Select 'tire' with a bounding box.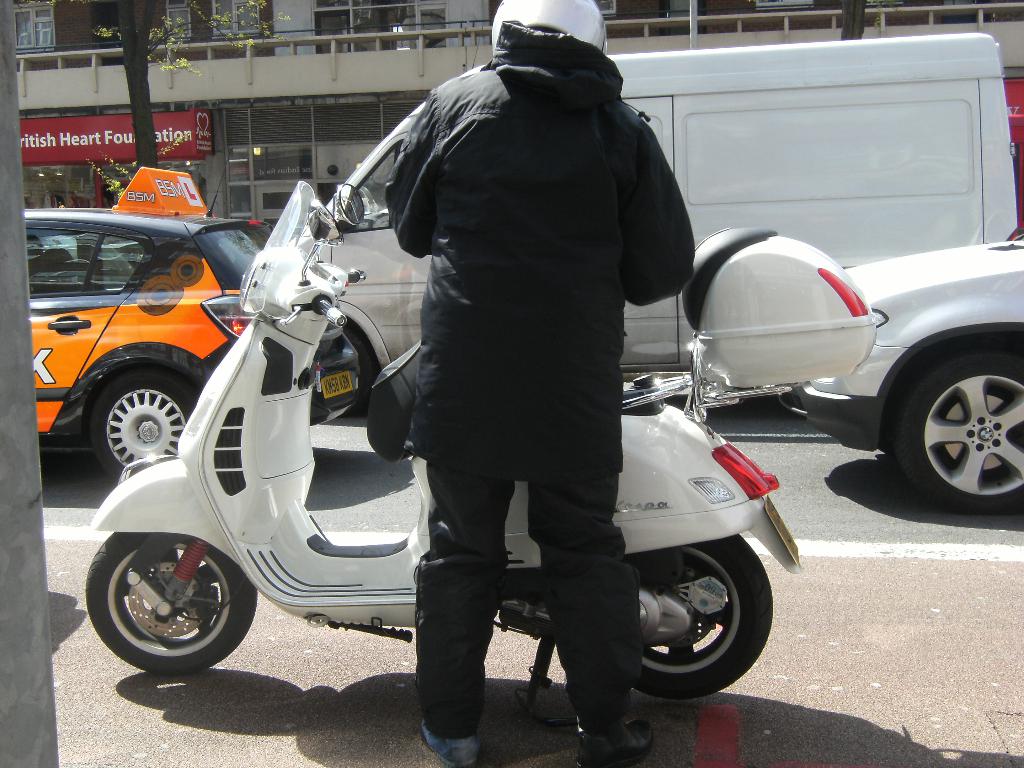
[x1=90, y1=365, x2=196, y2=479].
